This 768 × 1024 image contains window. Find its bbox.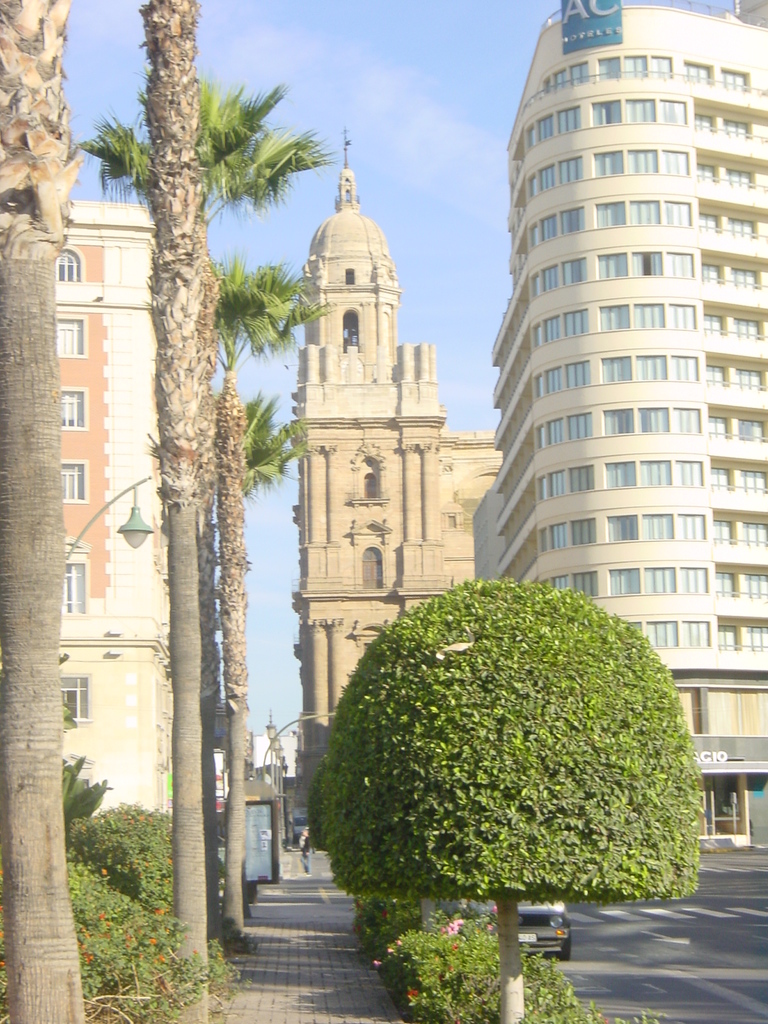
[591,100,620,125].
